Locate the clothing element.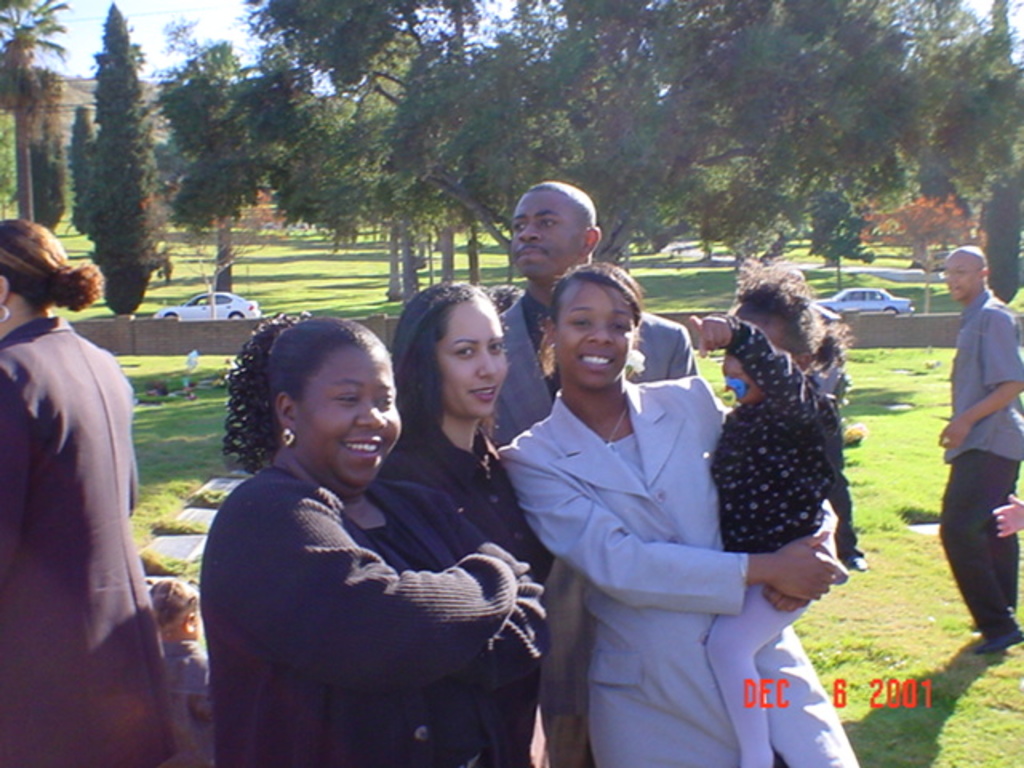
Element bbox: 920,301,1022,635.
